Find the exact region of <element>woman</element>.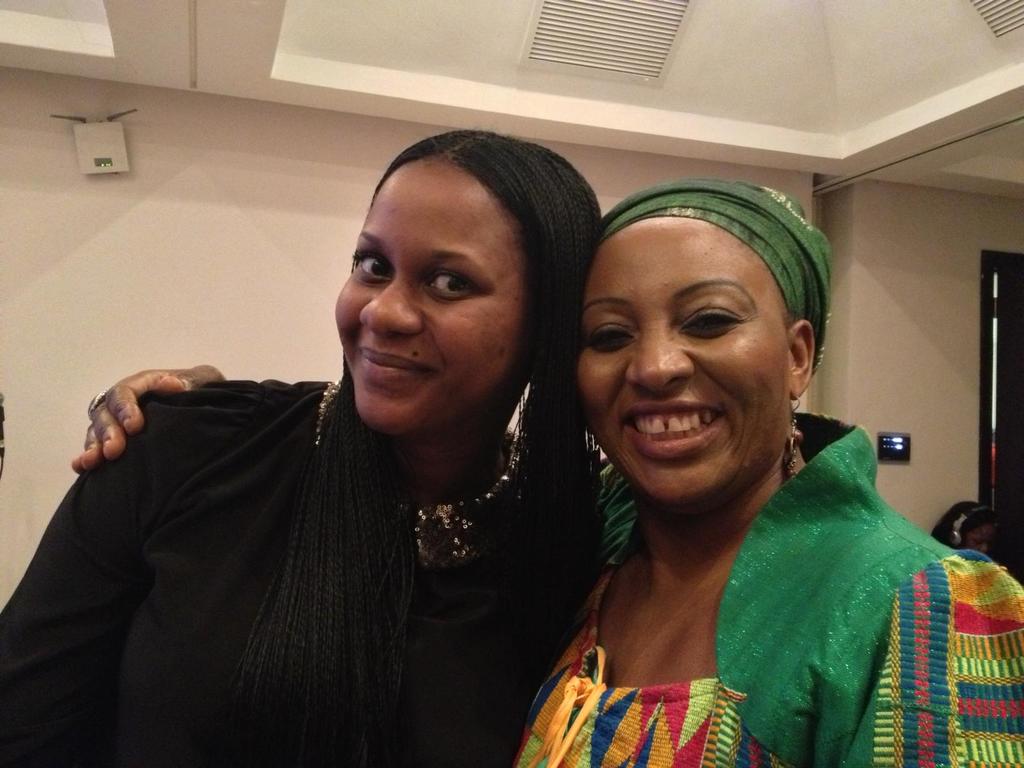
Exact region: locate(75, 175, 1023, 767).
